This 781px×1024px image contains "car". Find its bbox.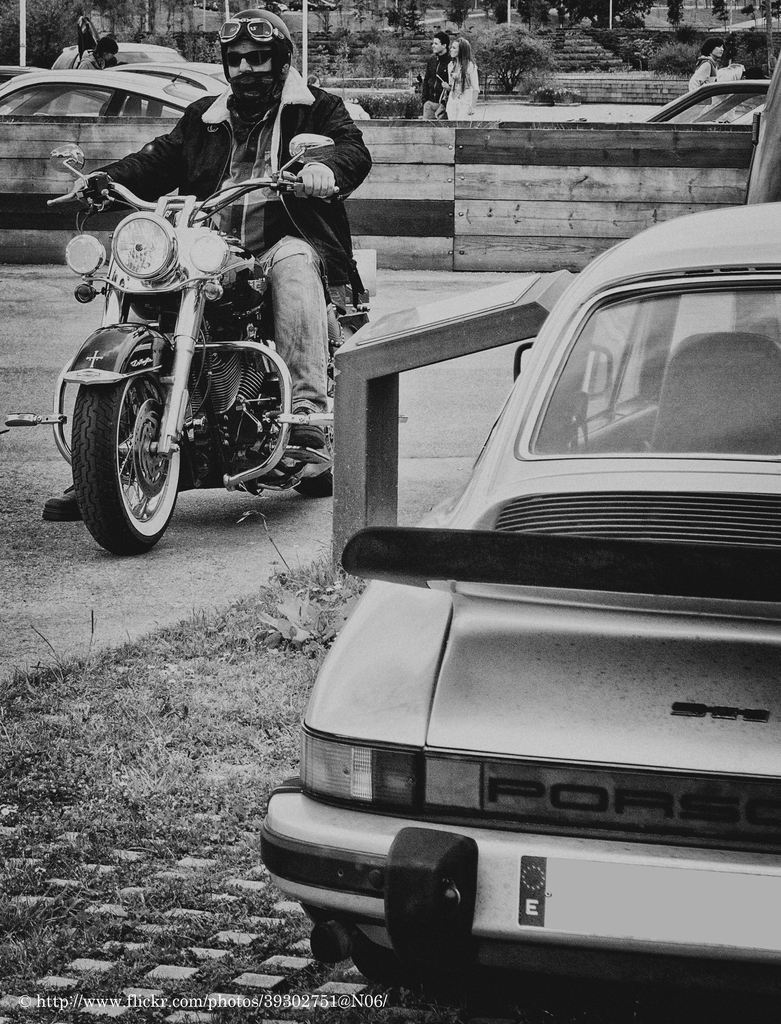
bbox(125, 58, 364, 123).
